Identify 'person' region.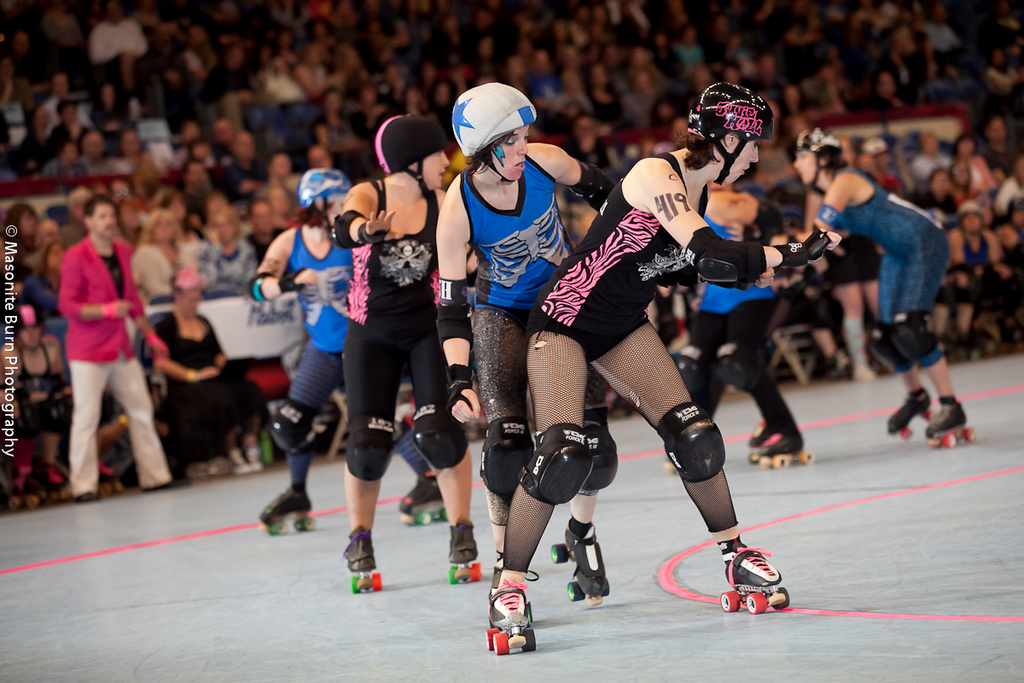
Region: <box>42,178,154,510</box>.
